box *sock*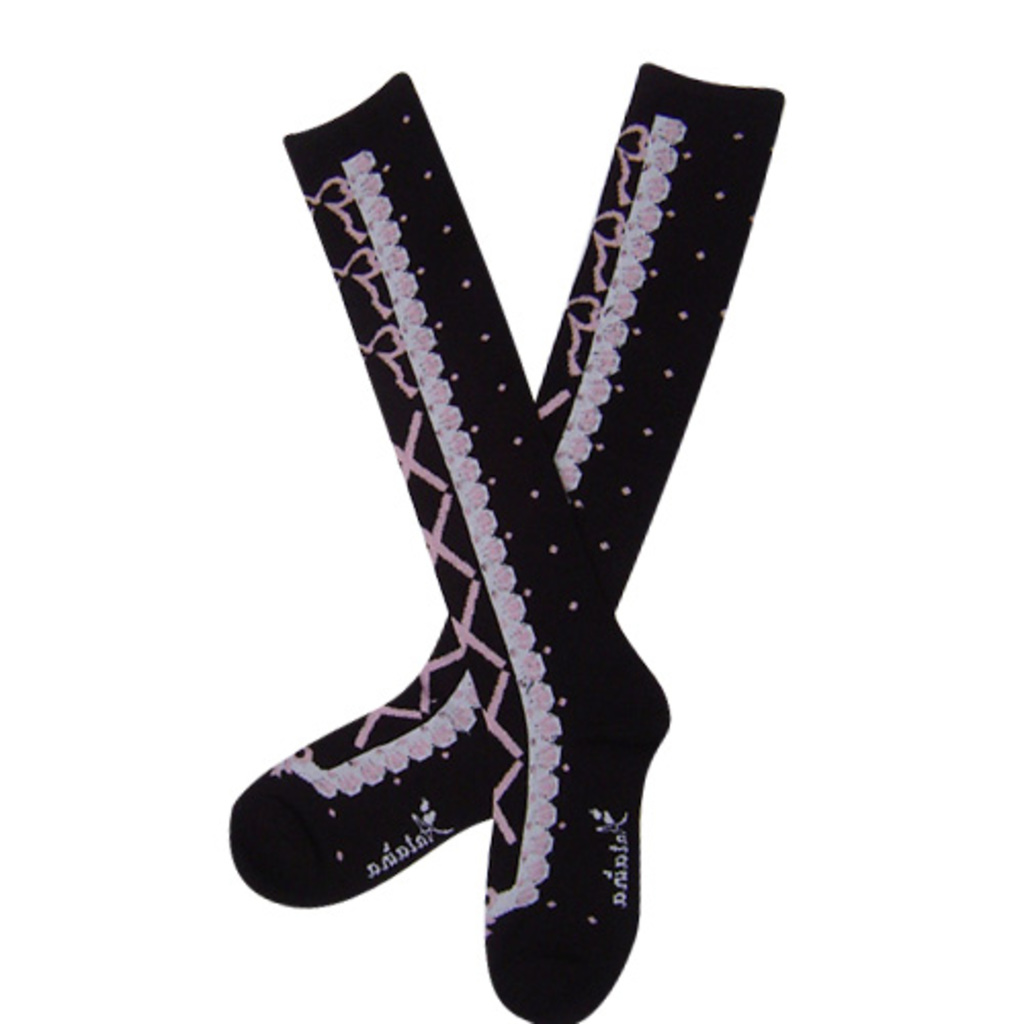
select_region(223, 59, 791, 907)
